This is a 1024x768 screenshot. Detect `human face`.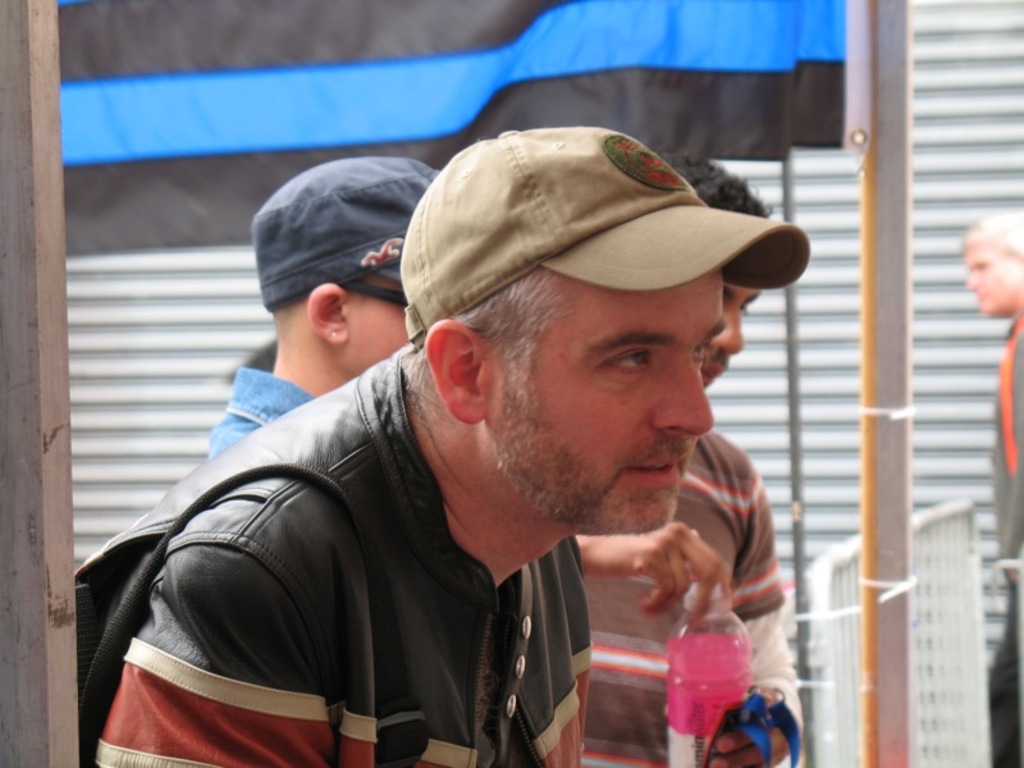
box=[696, 288, 762, 384].
